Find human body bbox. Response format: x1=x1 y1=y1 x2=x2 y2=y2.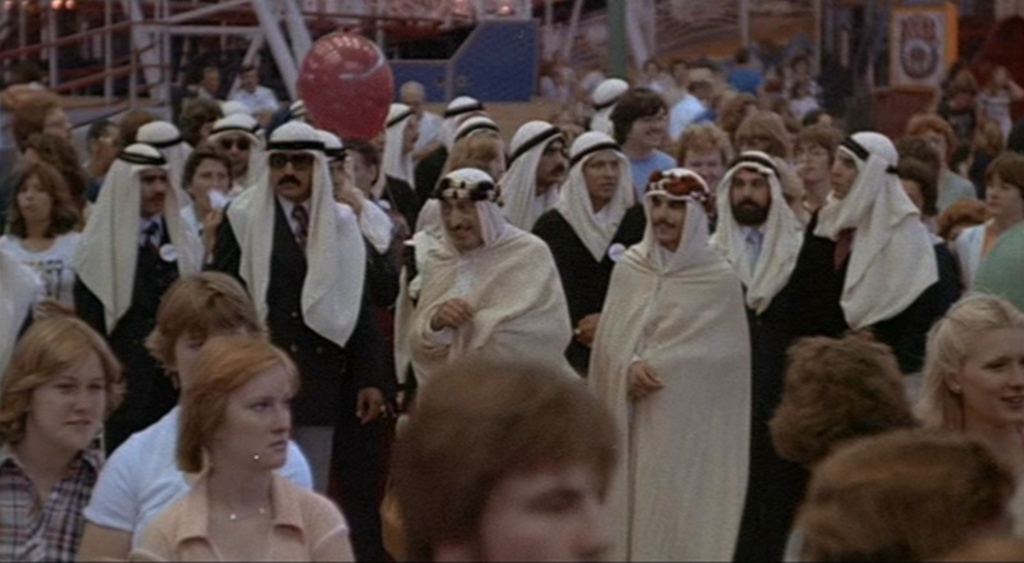
x1=165 y1=86 x2=198 y2=115.
